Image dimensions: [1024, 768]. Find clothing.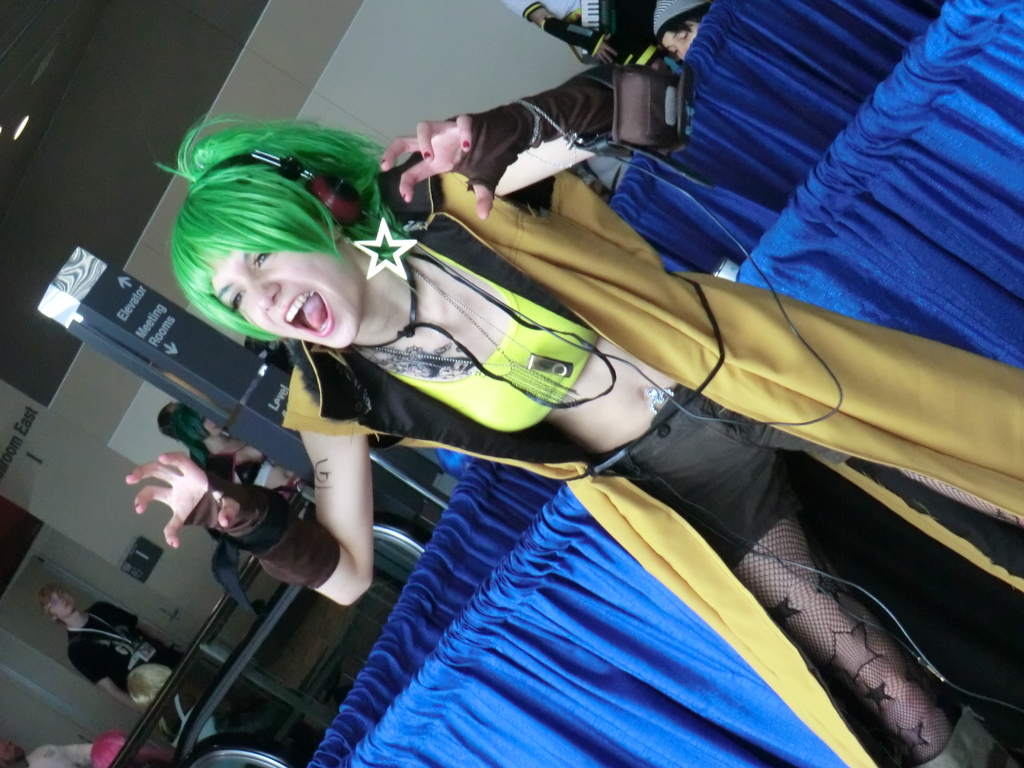
<bbox>195, 426, 236, 484</bbox>.
